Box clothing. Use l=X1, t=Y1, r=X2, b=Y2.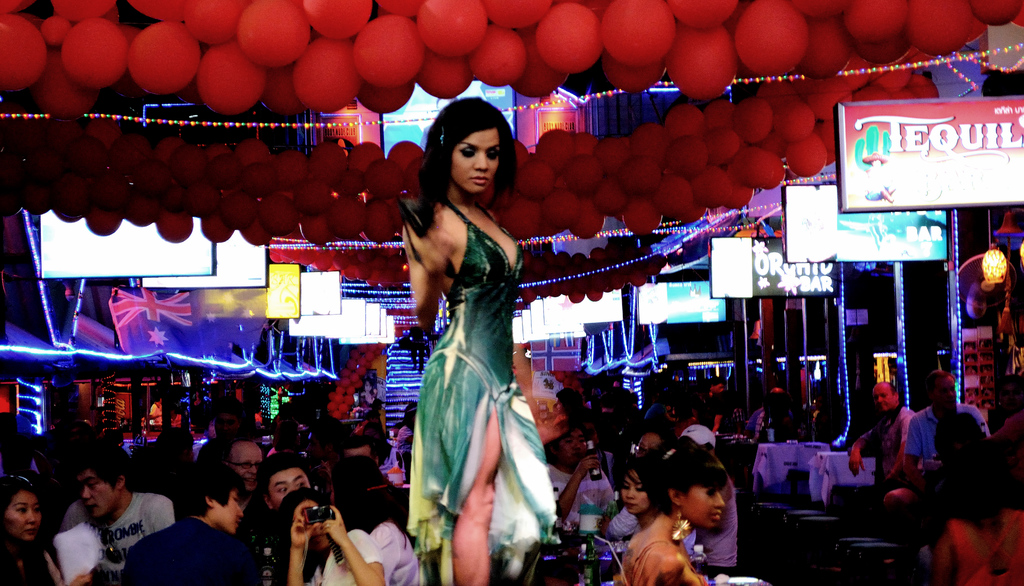
l=906, t=402, r=991, b=468.
